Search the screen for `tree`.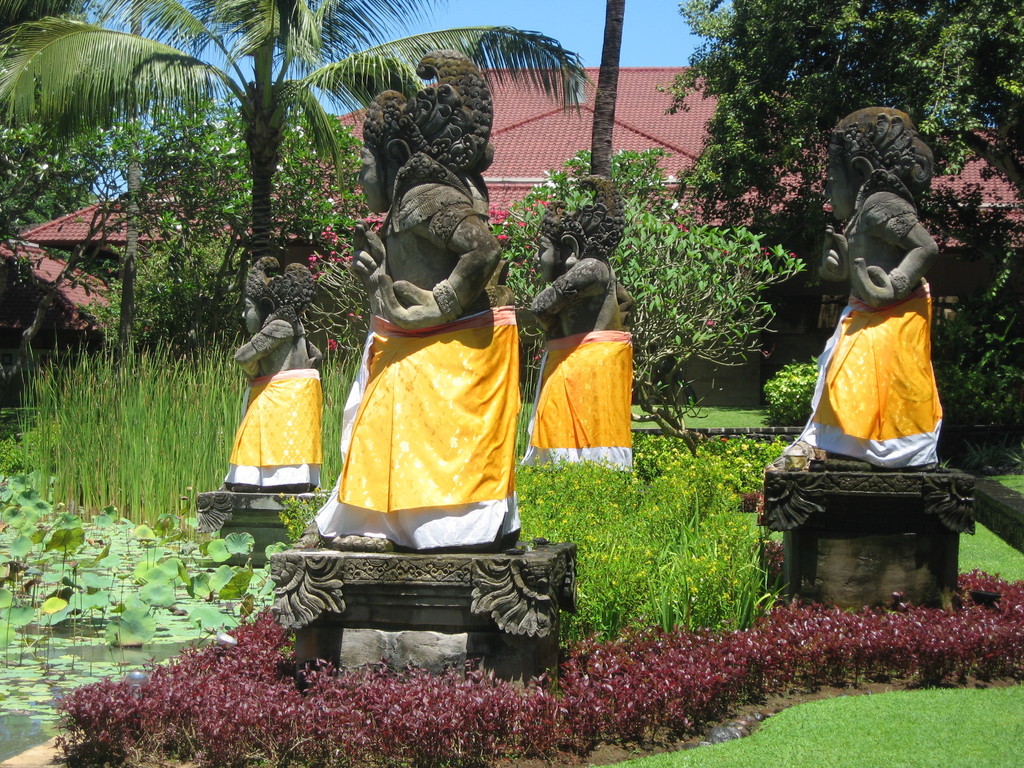
Found at crop(44, 15, 396, 378).
